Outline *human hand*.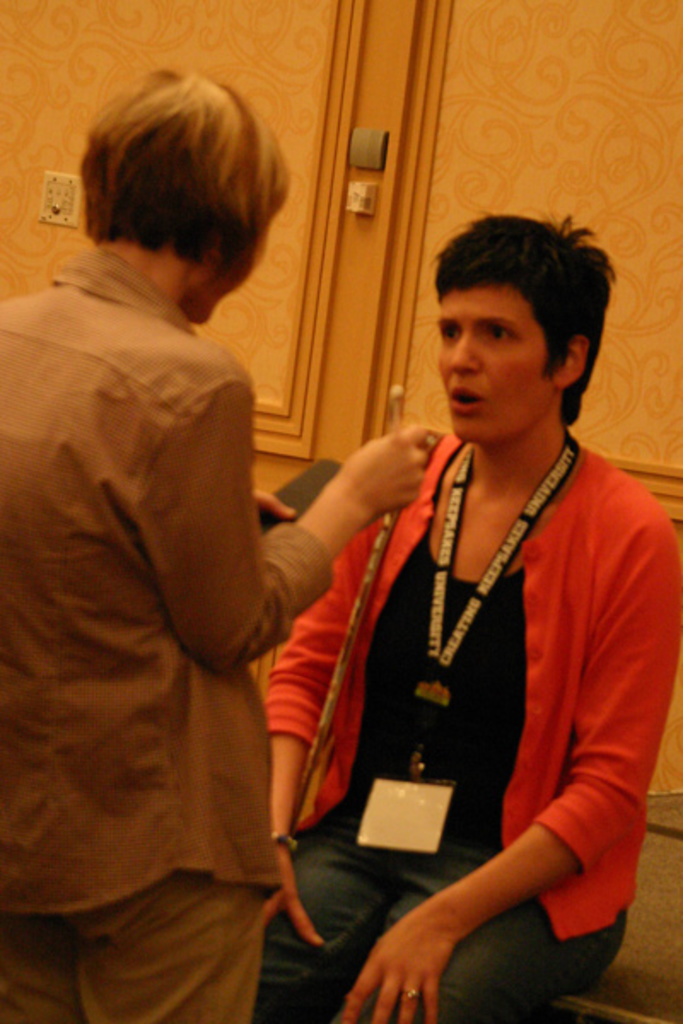
Outline: region(258, 843, 331, 952).
